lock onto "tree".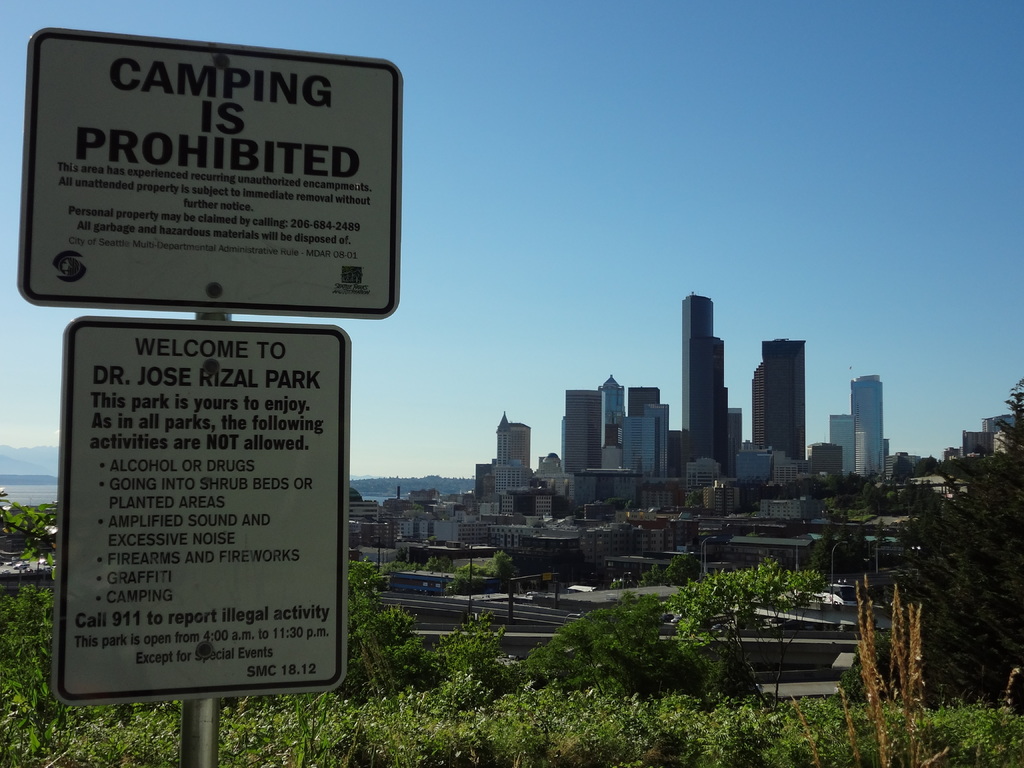
Locked: [514,558,825,696].
